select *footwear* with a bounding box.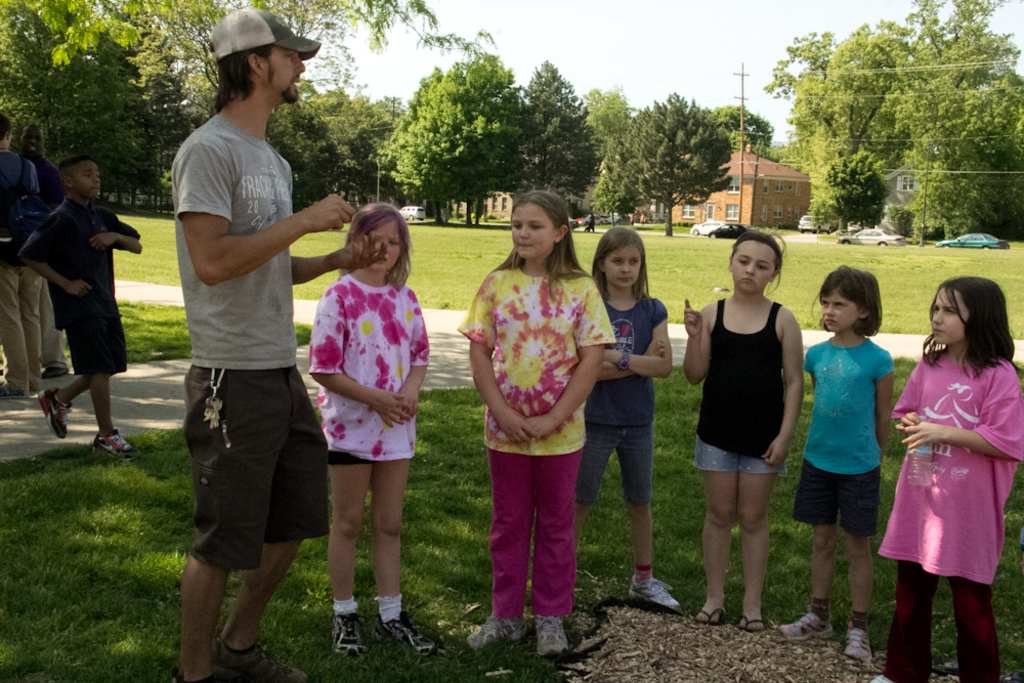
x1=844, y1=625, x2=872, y2=665.
